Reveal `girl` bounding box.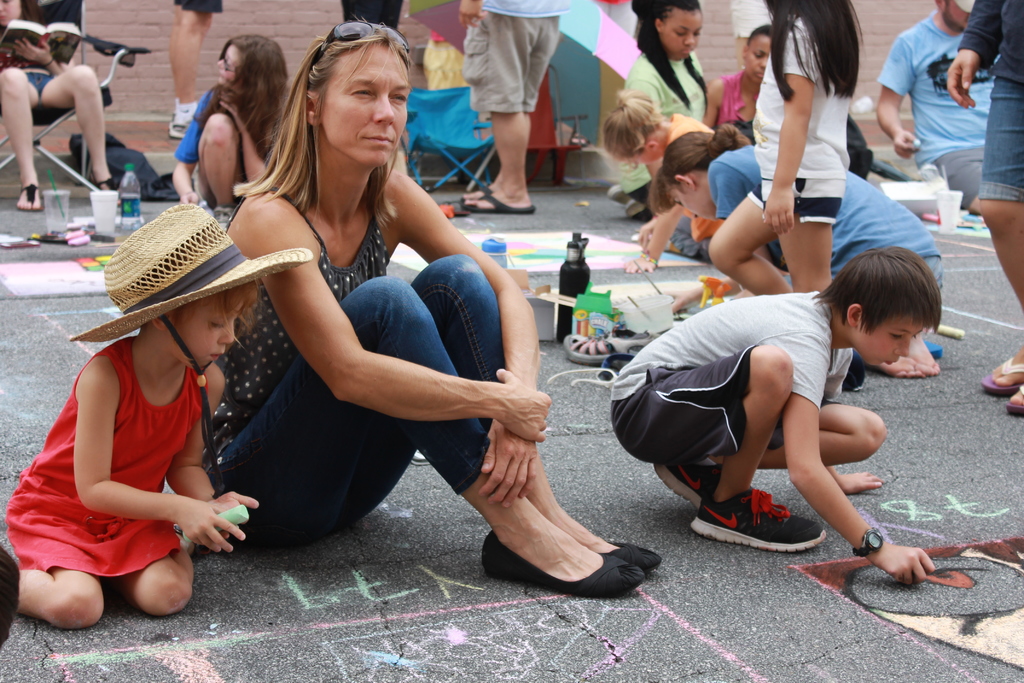
Revealed: bbox=(707, 0, 866, 293).
